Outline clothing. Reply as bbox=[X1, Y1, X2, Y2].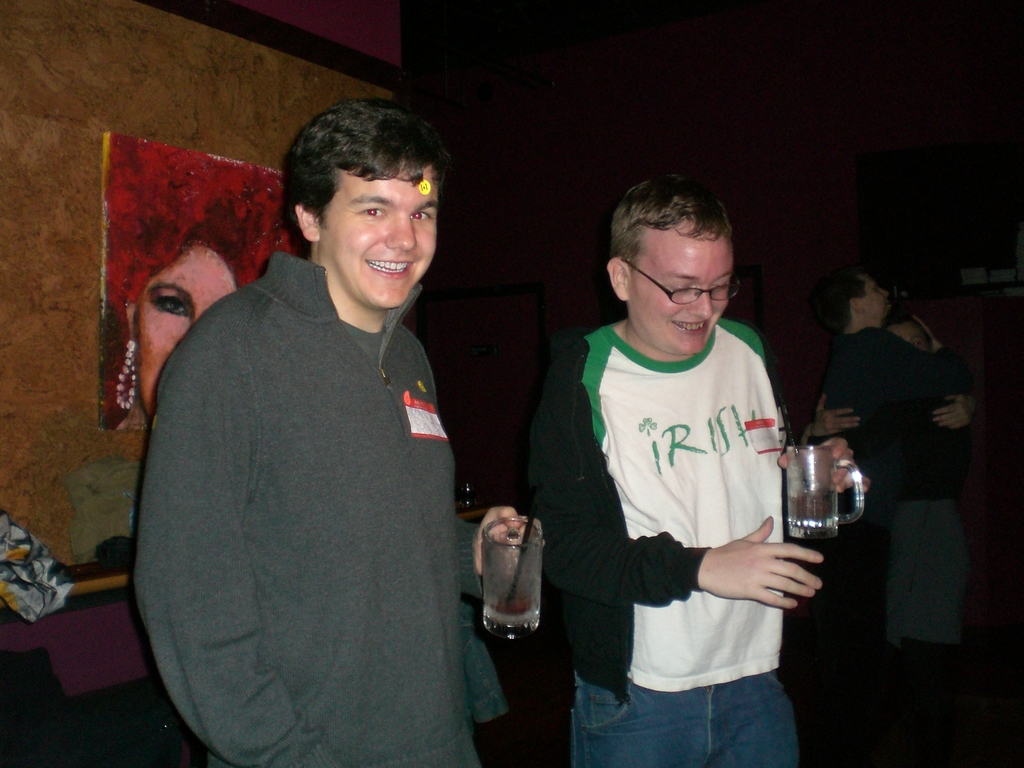
bbox=[817, 321, 964, 767].
